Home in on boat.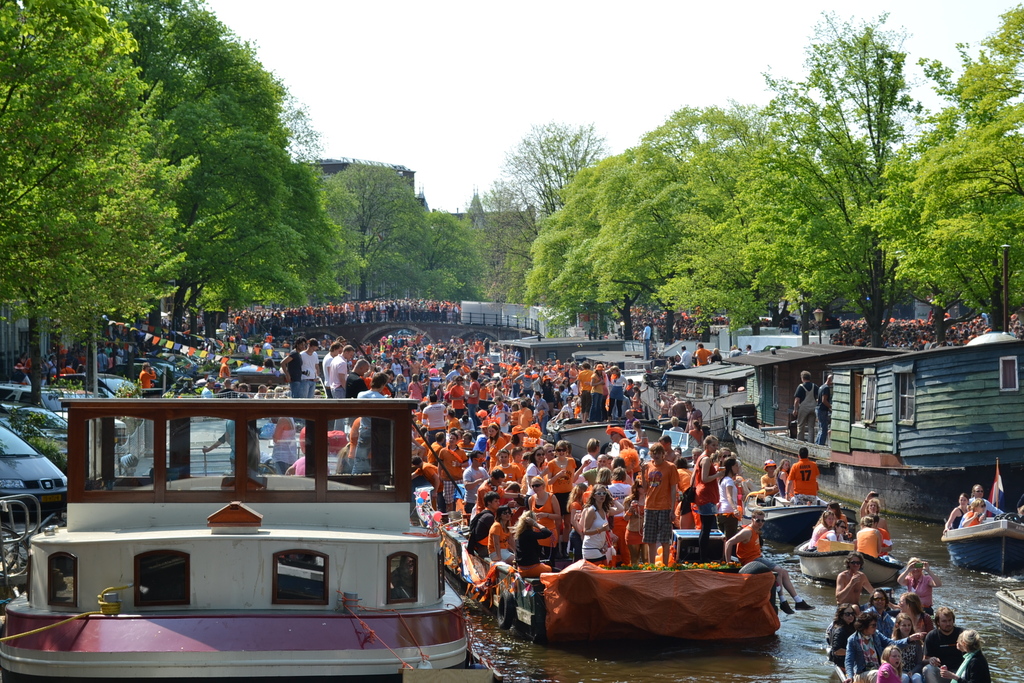
Homed in at 745,488,855,551.
